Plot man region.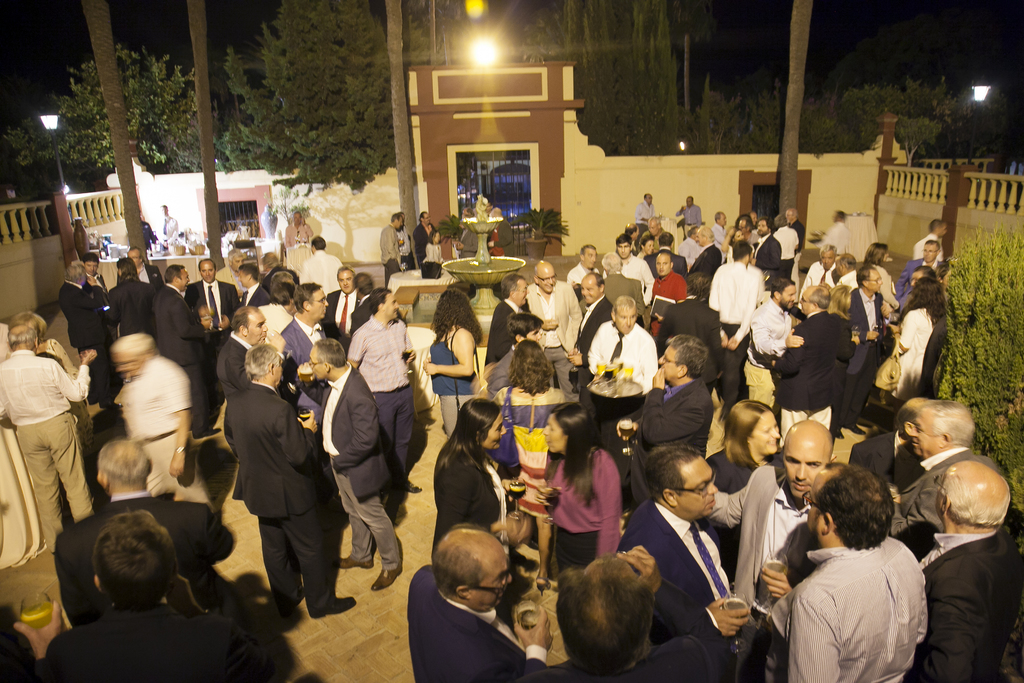
Plotted at [x1=586, y1=297, x2=680, y2=450].
